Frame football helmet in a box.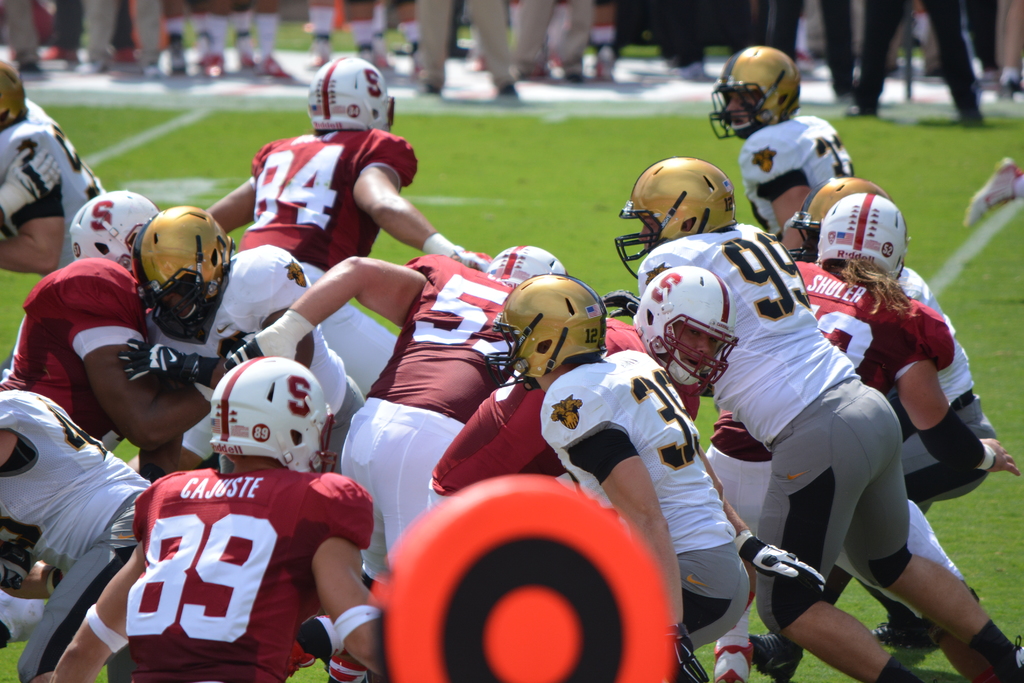
rect(792, 163, 886, 243).
